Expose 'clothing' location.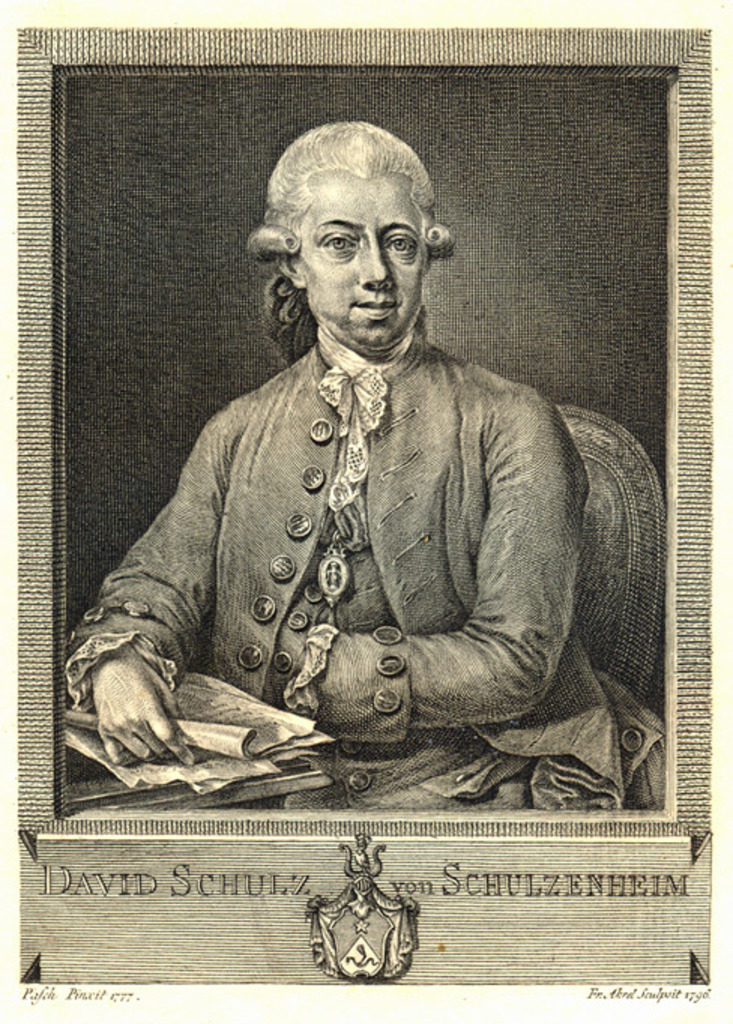
Exposed at x1=59 y1=350 x2=676 y2=829.
